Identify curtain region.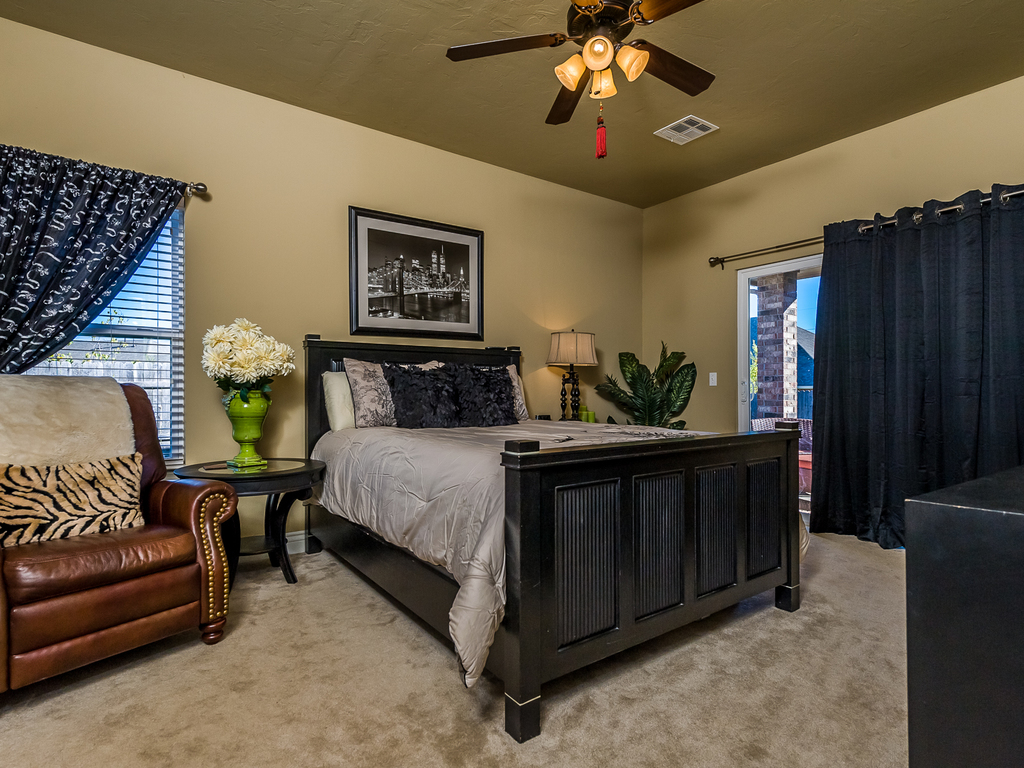
Region: [0,153,204,447].
